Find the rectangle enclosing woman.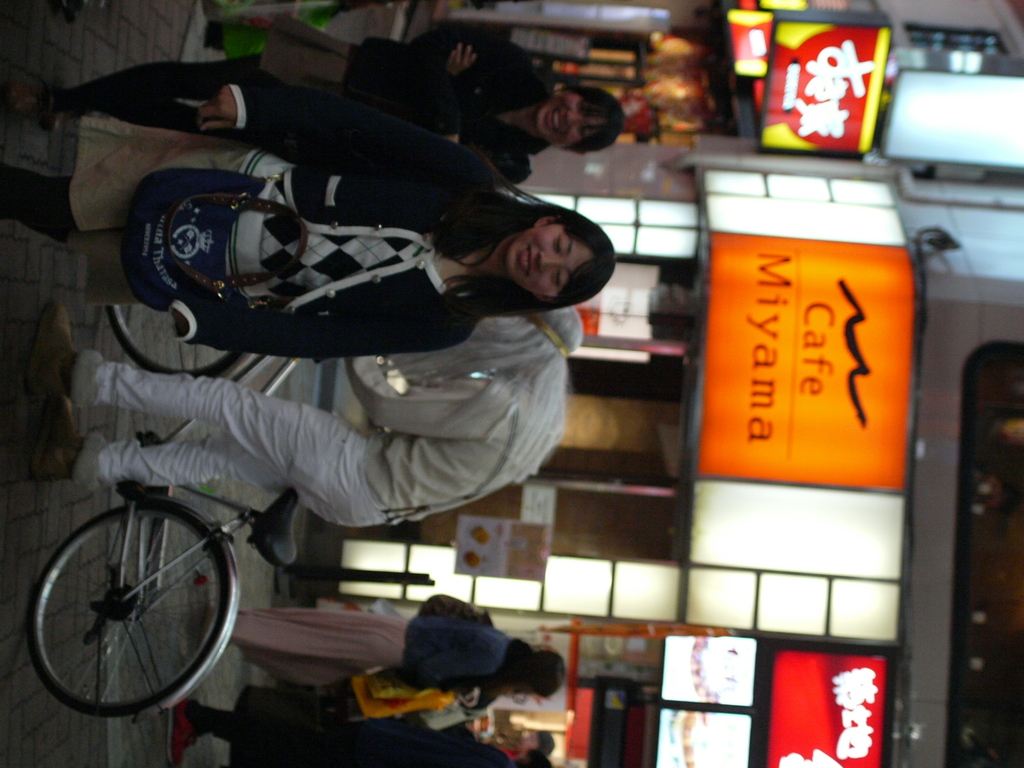
locate(215, 607, 570, 712).
